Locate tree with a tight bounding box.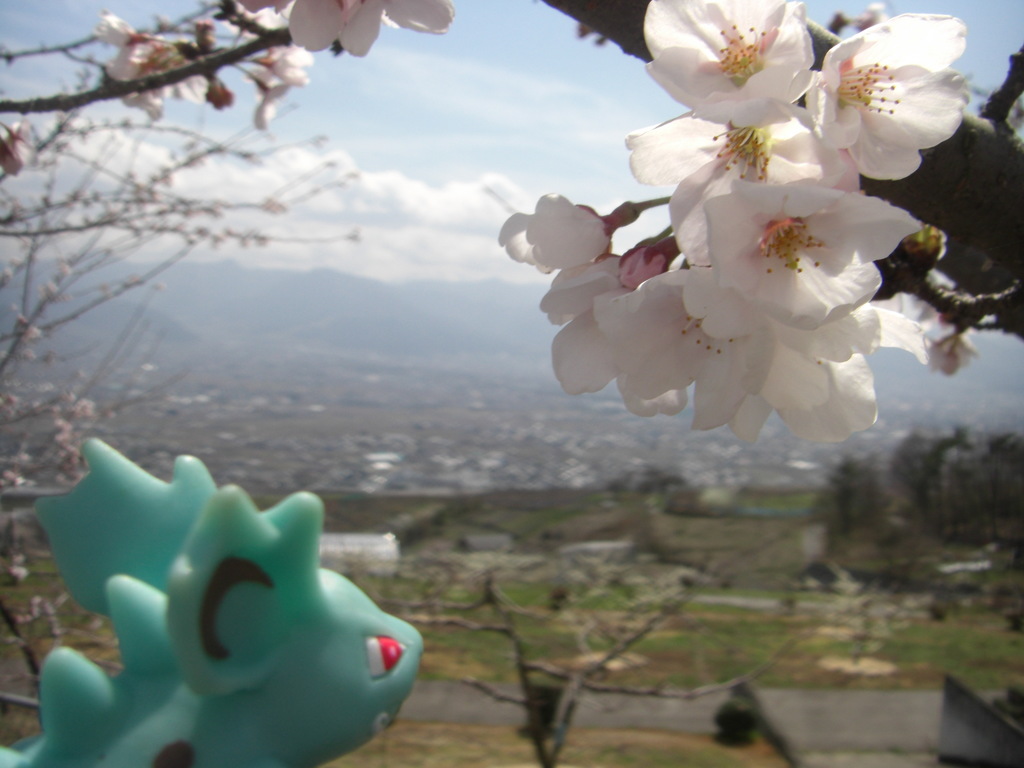
region(605, 467, 710, 517).
